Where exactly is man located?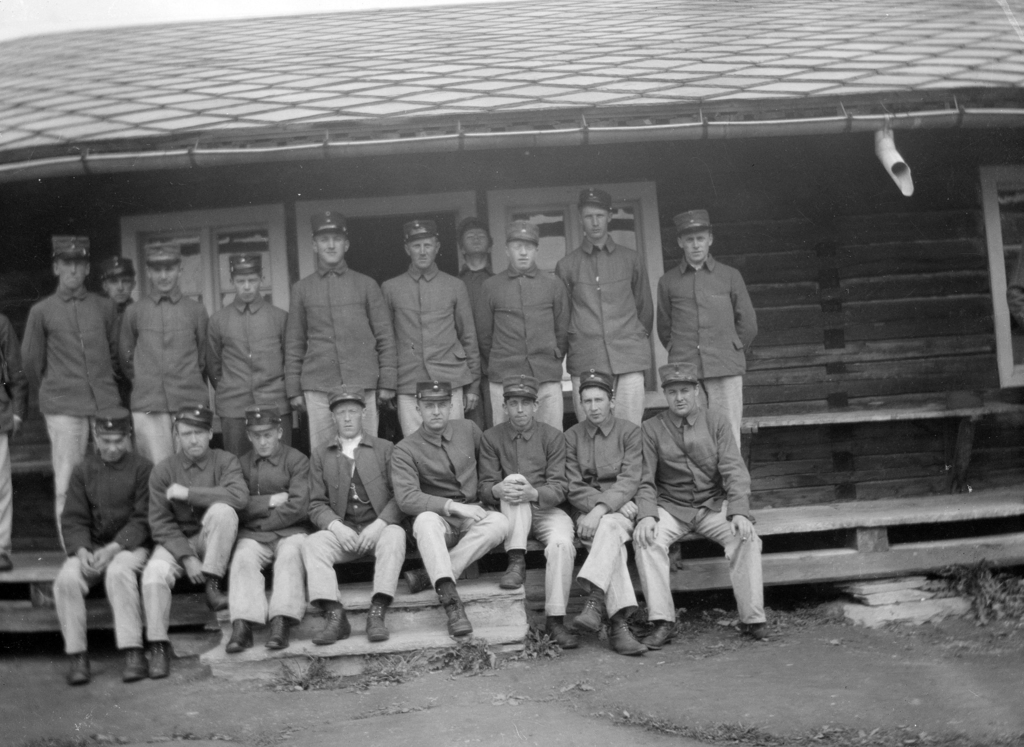
Its bounding box is BBox(449, 207, 506, 298).
